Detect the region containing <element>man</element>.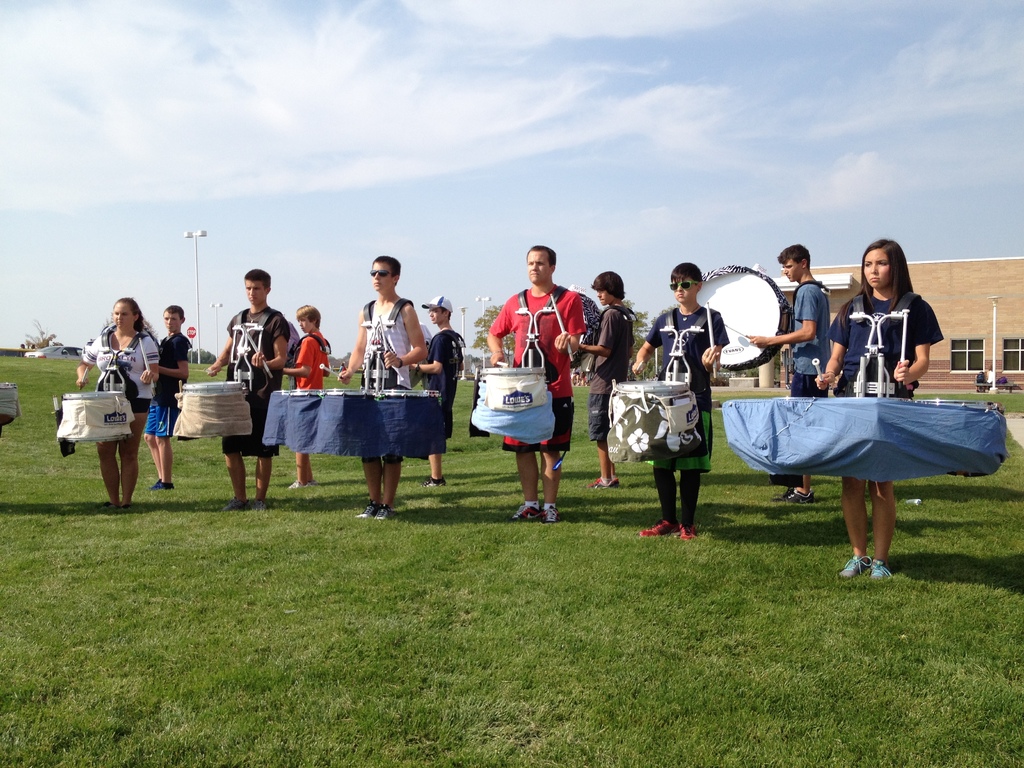
576:269:636:492.
